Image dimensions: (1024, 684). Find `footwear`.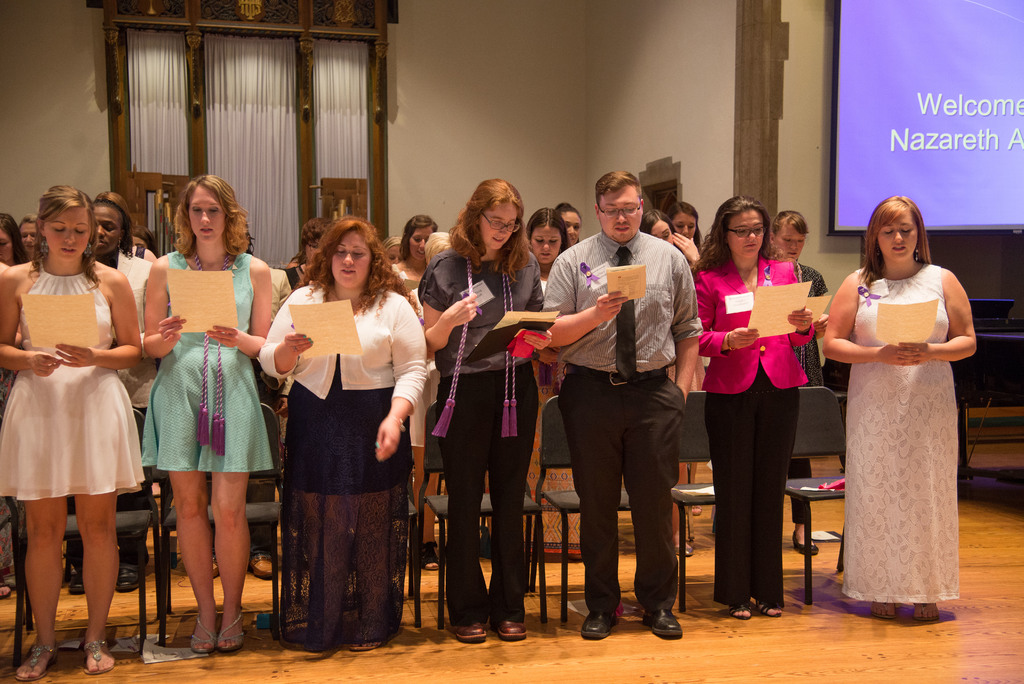
184/615/216/655.
